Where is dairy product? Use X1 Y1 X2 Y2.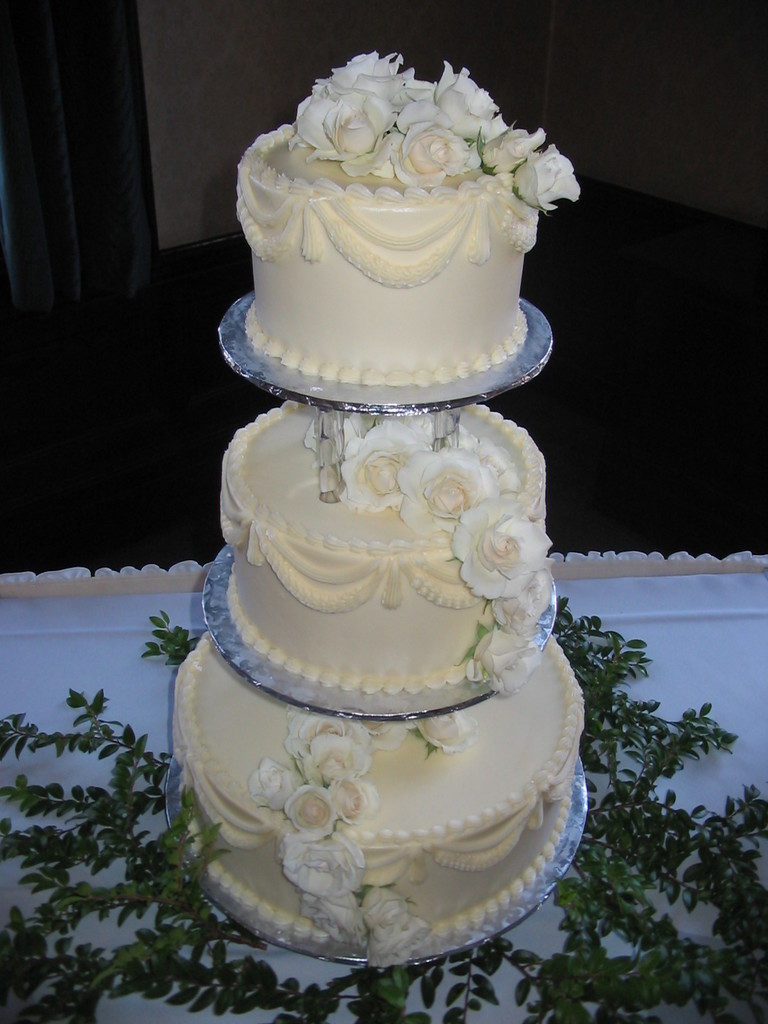
159 601 586 941.
